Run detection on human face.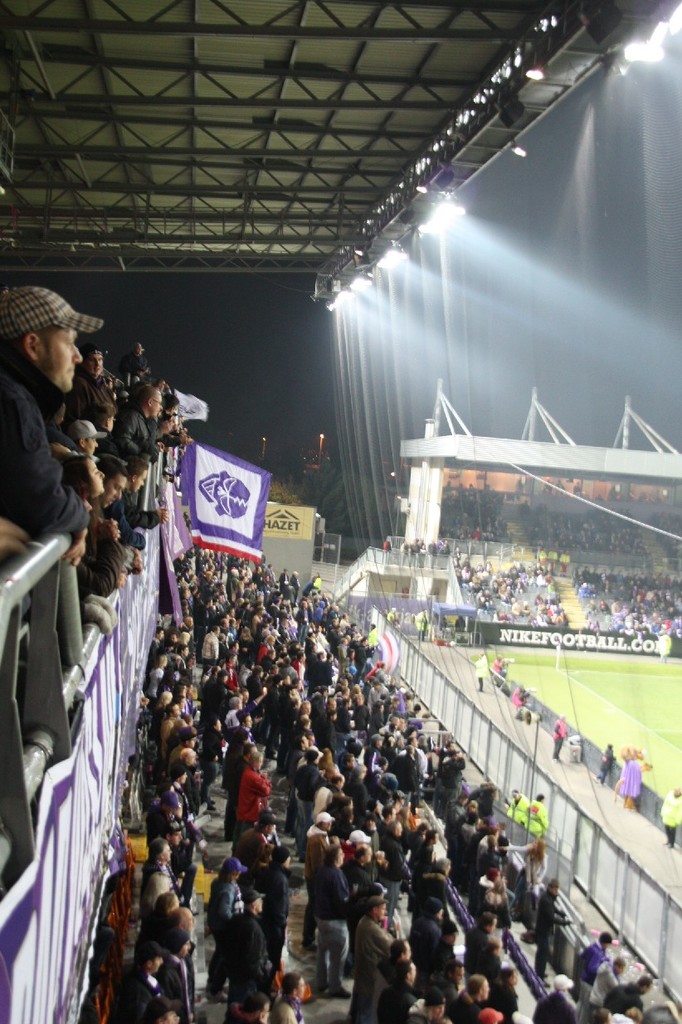
Result: 45, 328, 84, 391.
